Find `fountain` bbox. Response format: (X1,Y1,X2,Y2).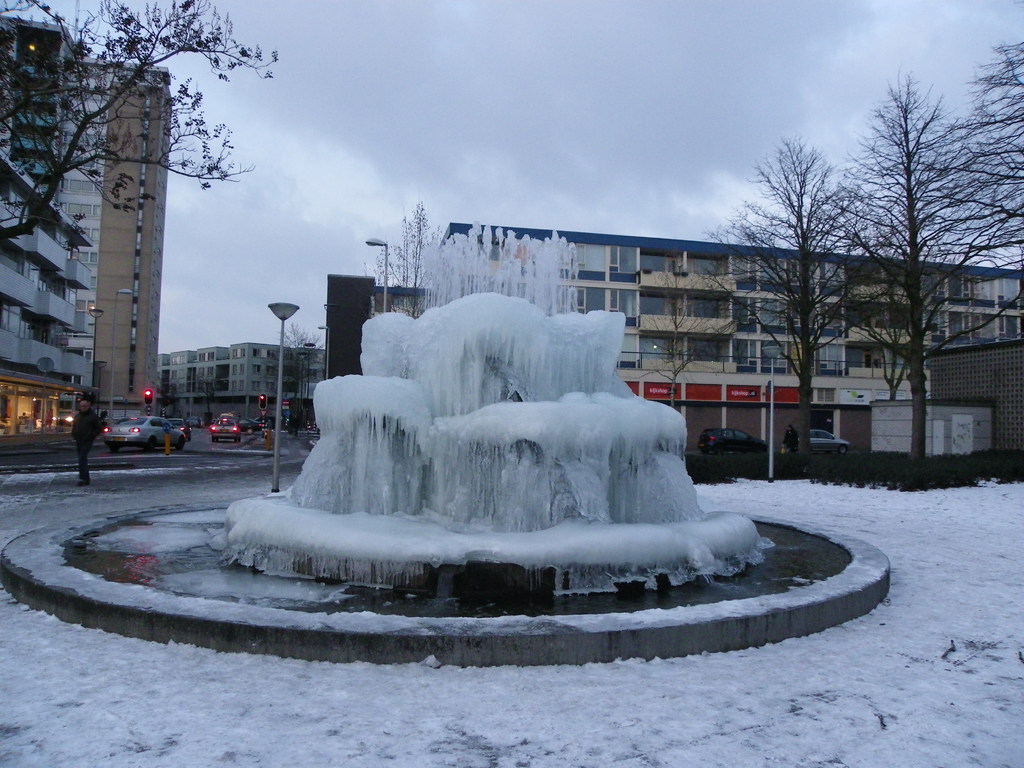
(378,212,614,315).
